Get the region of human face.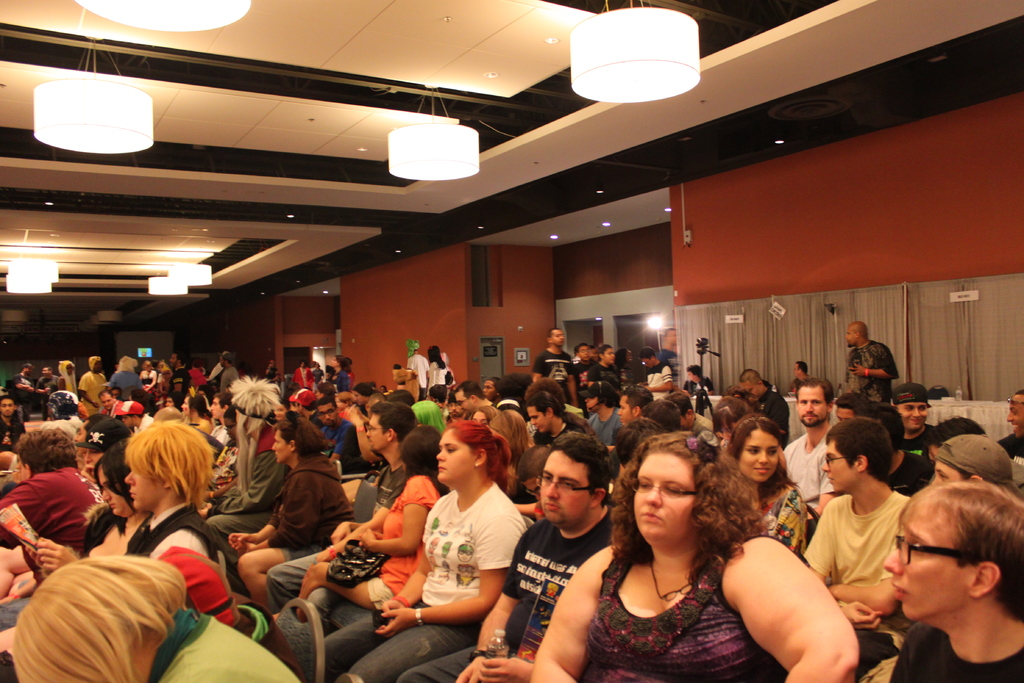
crop(550, 327, 566, 352).
